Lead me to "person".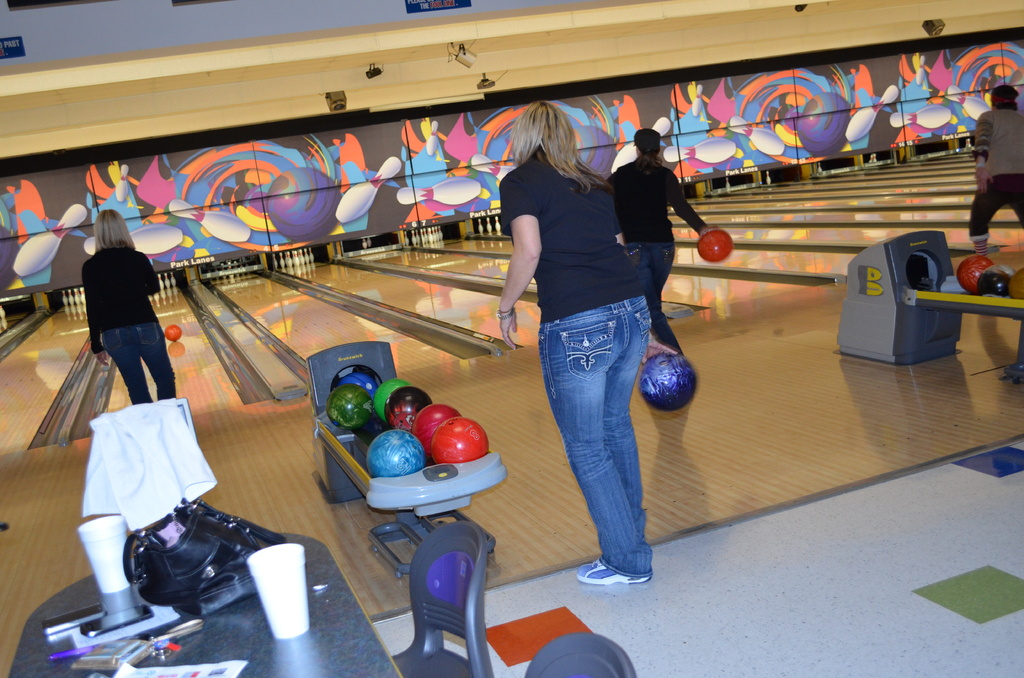
Lead to 85, 207, 175, 405.
